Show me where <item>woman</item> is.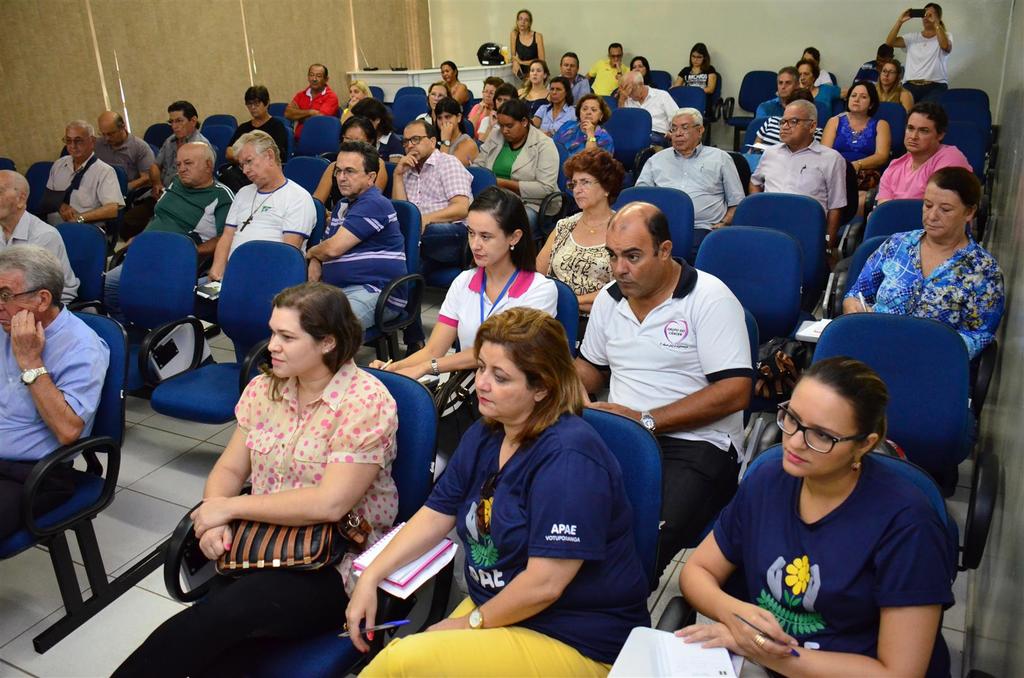
<item>woman</item> is at [left=871, top=58, right=915, bottom=115].
